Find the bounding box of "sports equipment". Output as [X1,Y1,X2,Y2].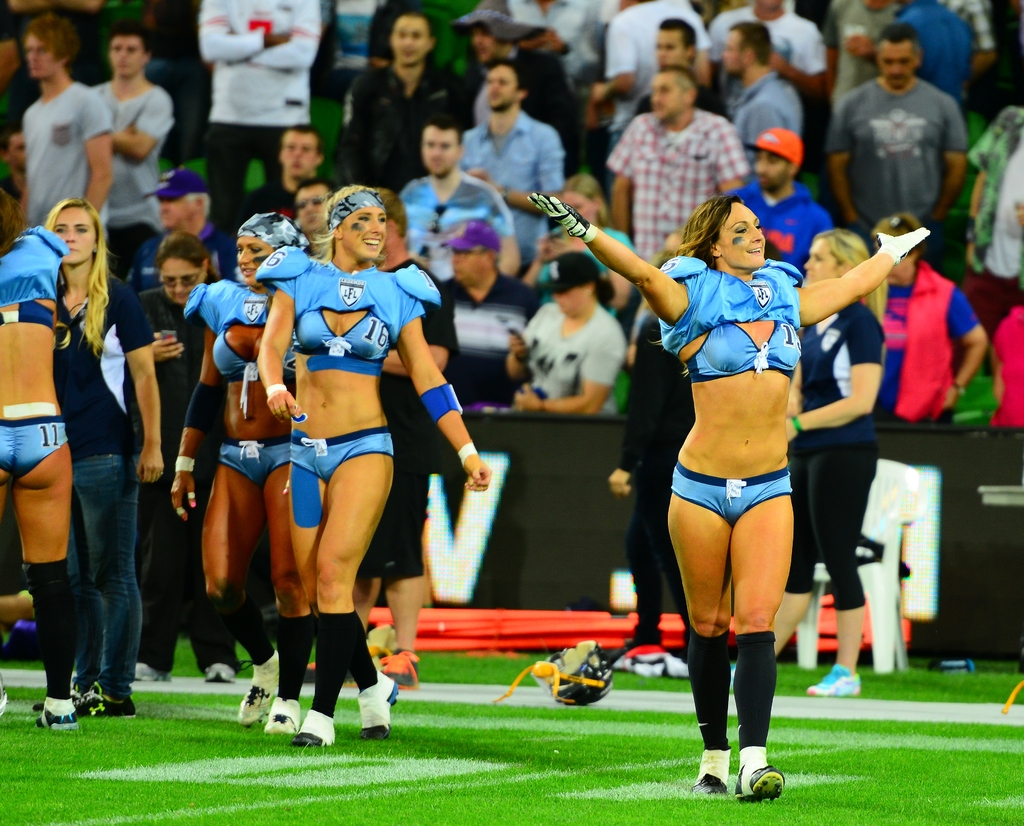
[234,652,280,730].
